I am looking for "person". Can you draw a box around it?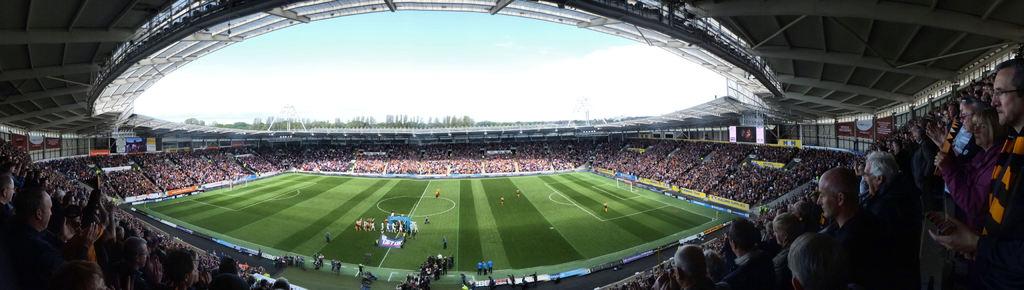
Sure, the bounding box is l=475, t=259, r=481, b=275.
